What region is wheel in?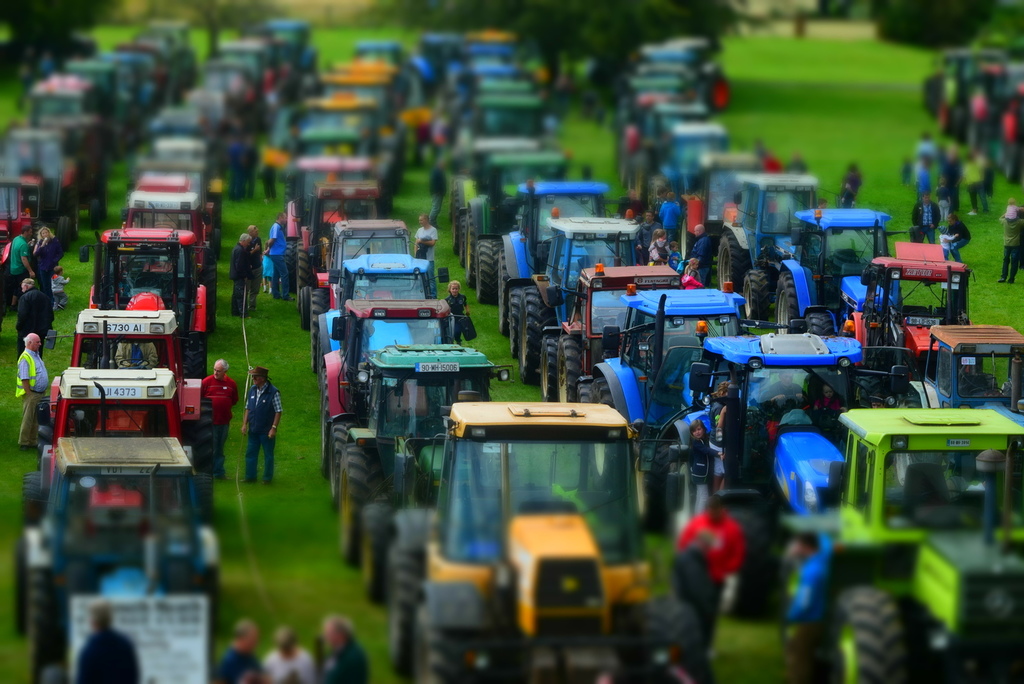
select_region(118, 360, 151, 367).
